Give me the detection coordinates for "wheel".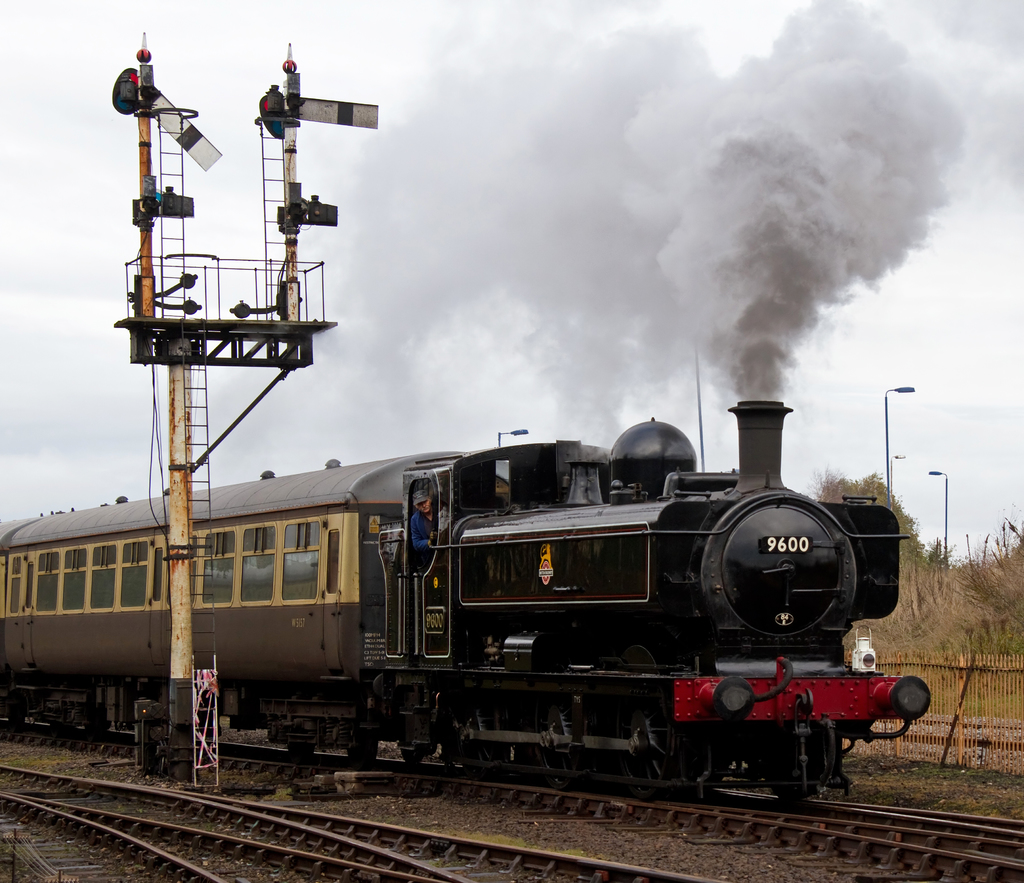
[284, 738, 321, 765].
